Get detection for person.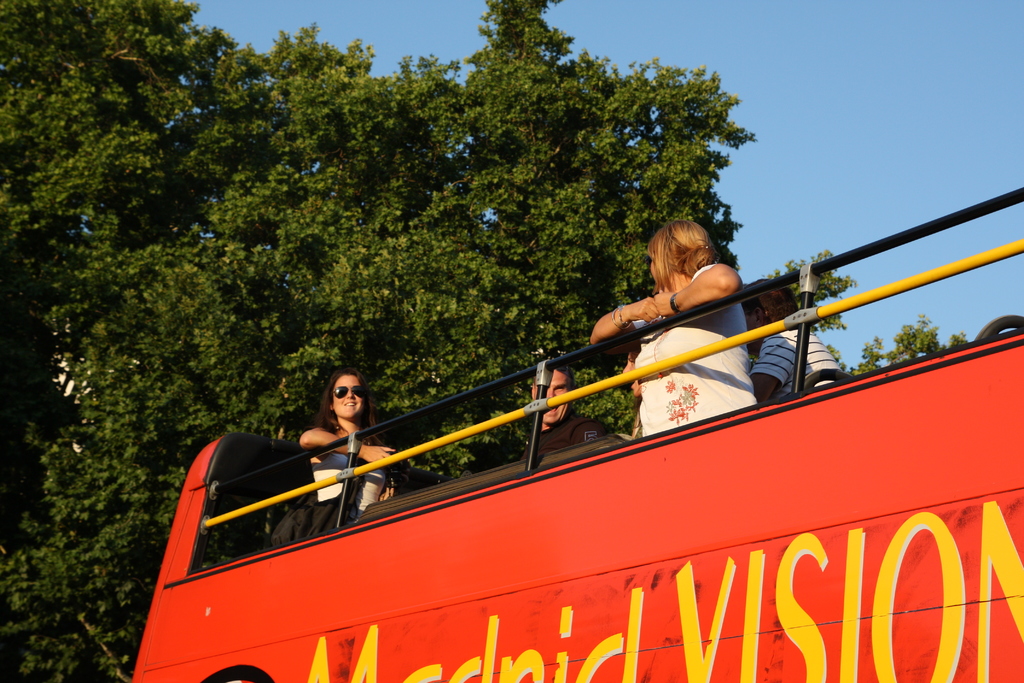
Detection: <region>296, 363, 404, 529</region>.
